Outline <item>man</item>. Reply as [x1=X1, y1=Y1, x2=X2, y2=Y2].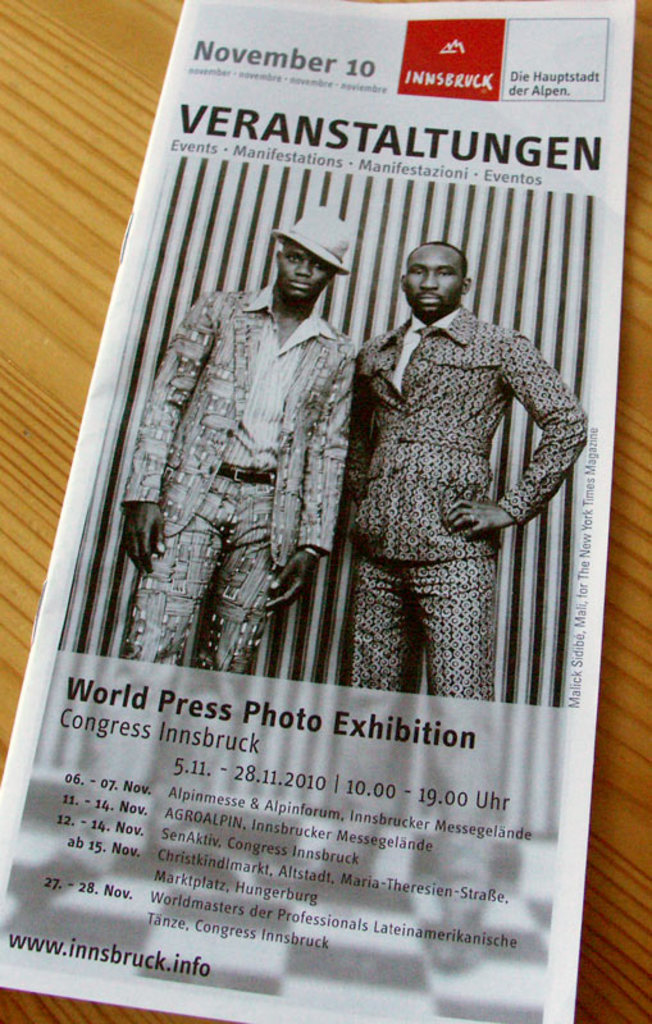
[x1=119, y1=204, x2=360, y2=669].
